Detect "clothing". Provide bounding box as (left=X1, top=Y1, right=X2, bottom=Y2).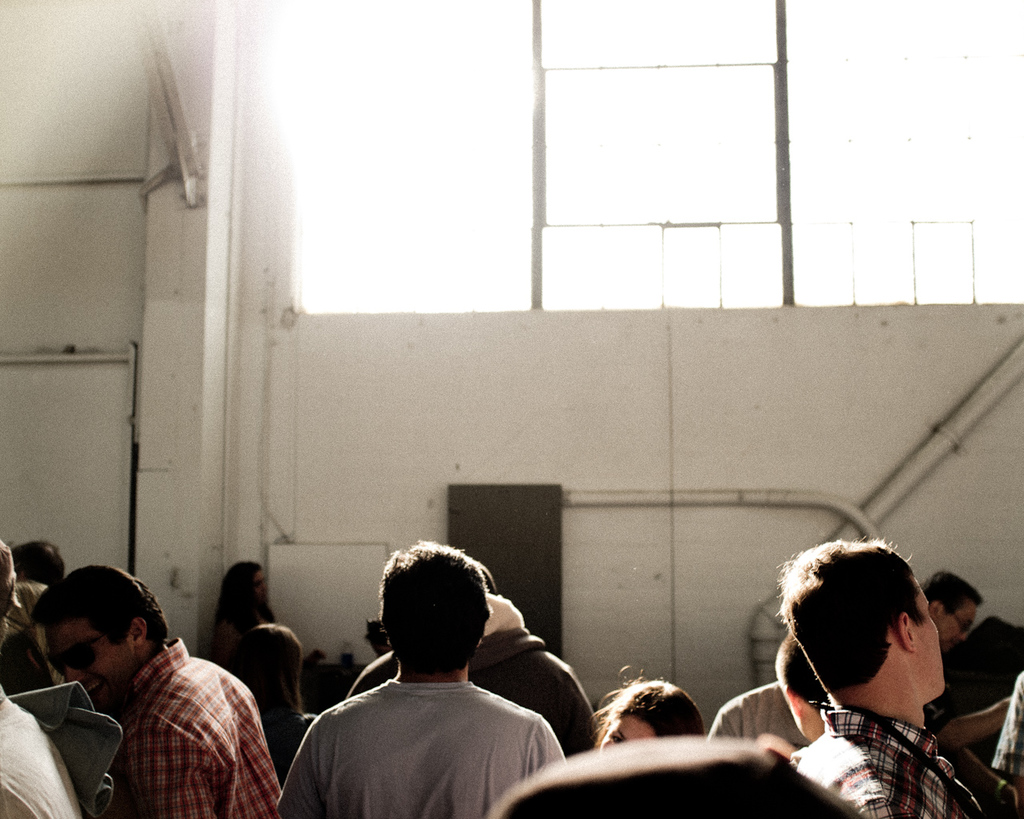
(left=991, top=670, right=1023, bottom=786).
